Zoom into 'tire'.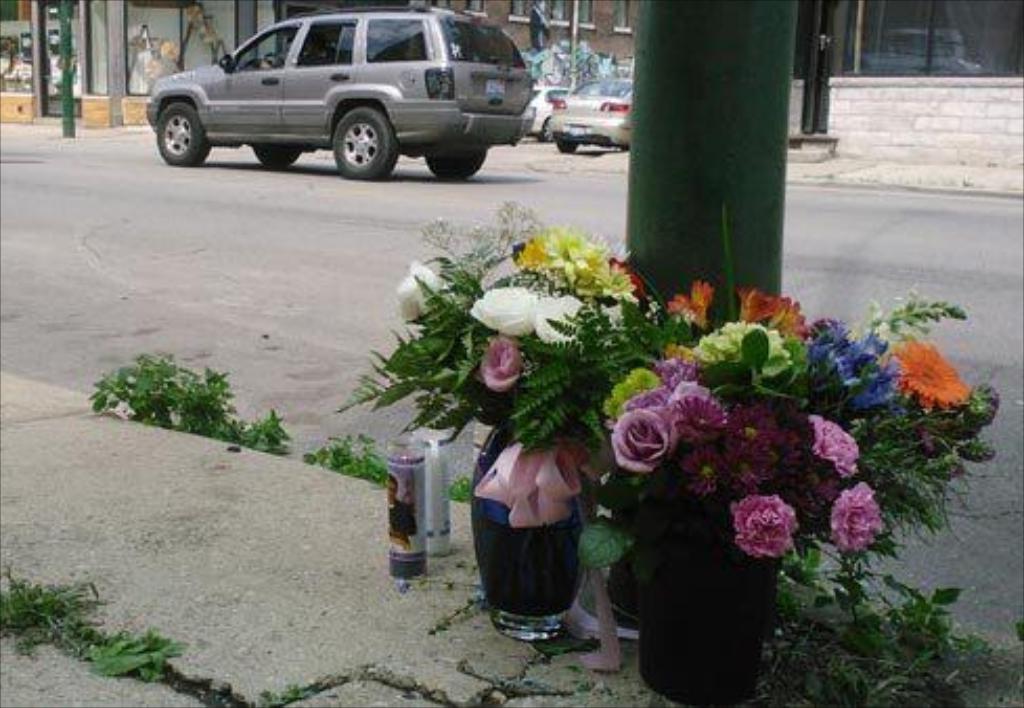
Zoom target: detection(423, 145, 488, 178).
